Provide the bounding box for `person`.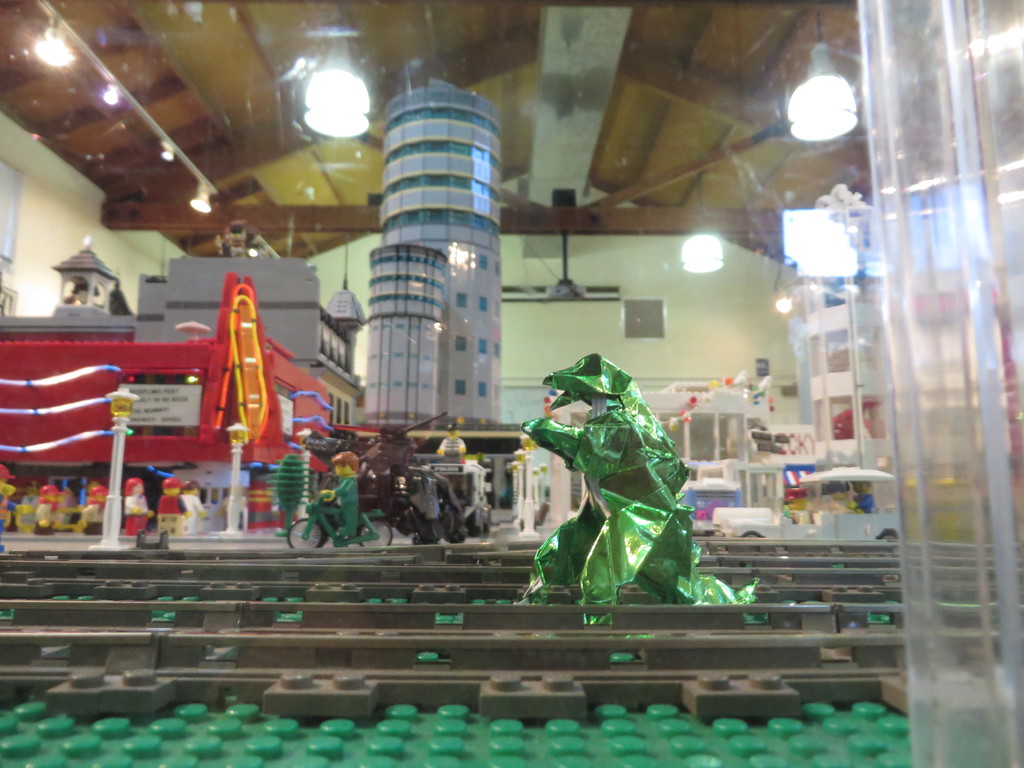
783/486/804/529.
